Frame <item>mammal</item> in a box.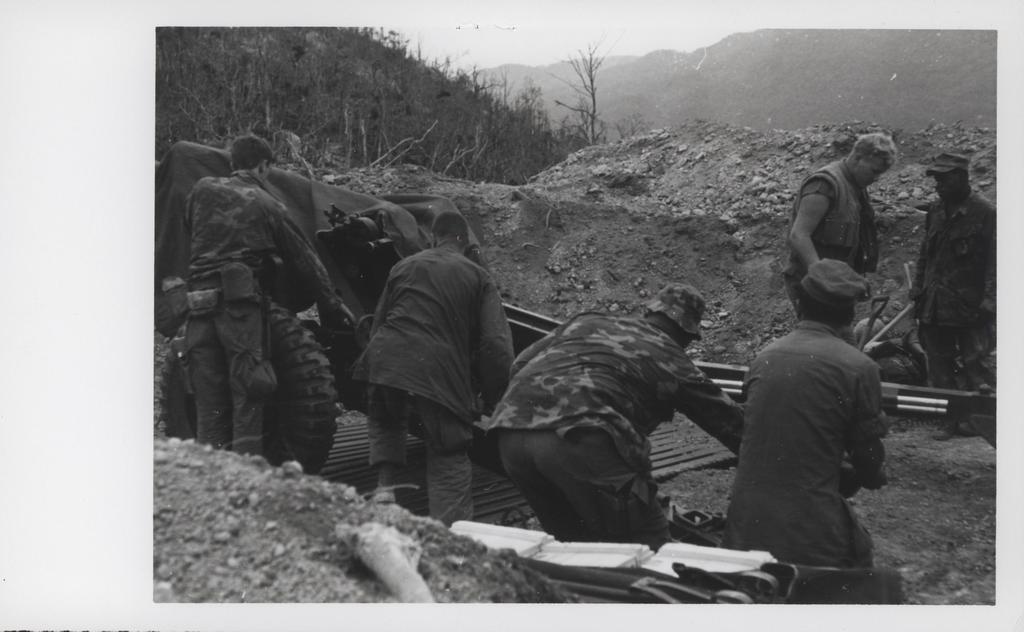
[466,293,760,536].
